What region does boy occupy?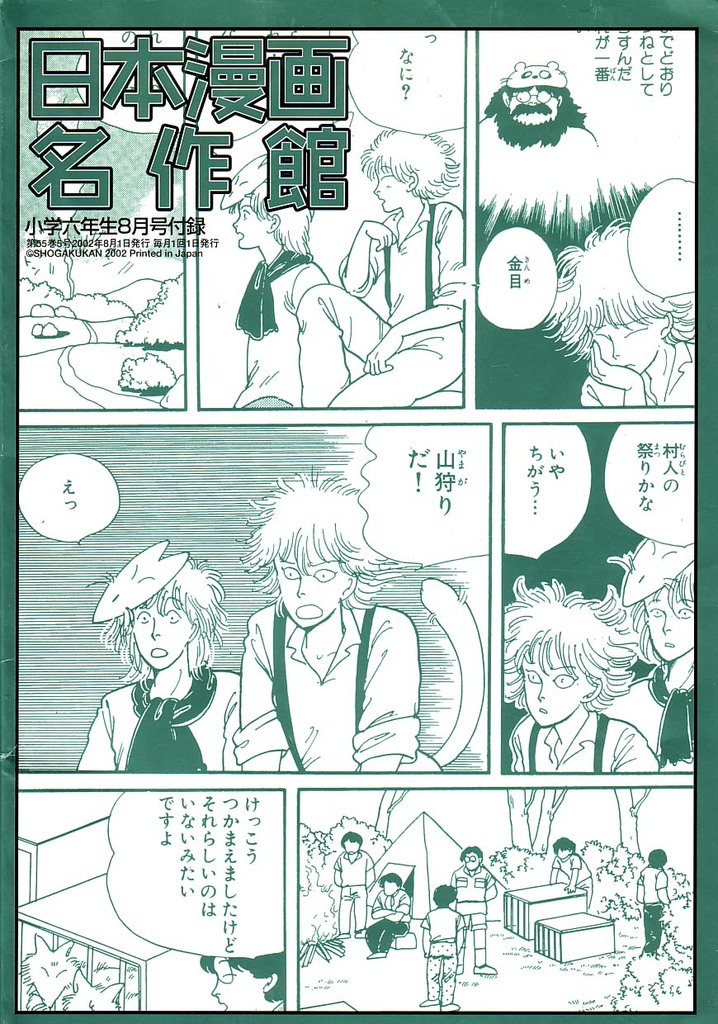
BBox(612, 537, 707, 776).
